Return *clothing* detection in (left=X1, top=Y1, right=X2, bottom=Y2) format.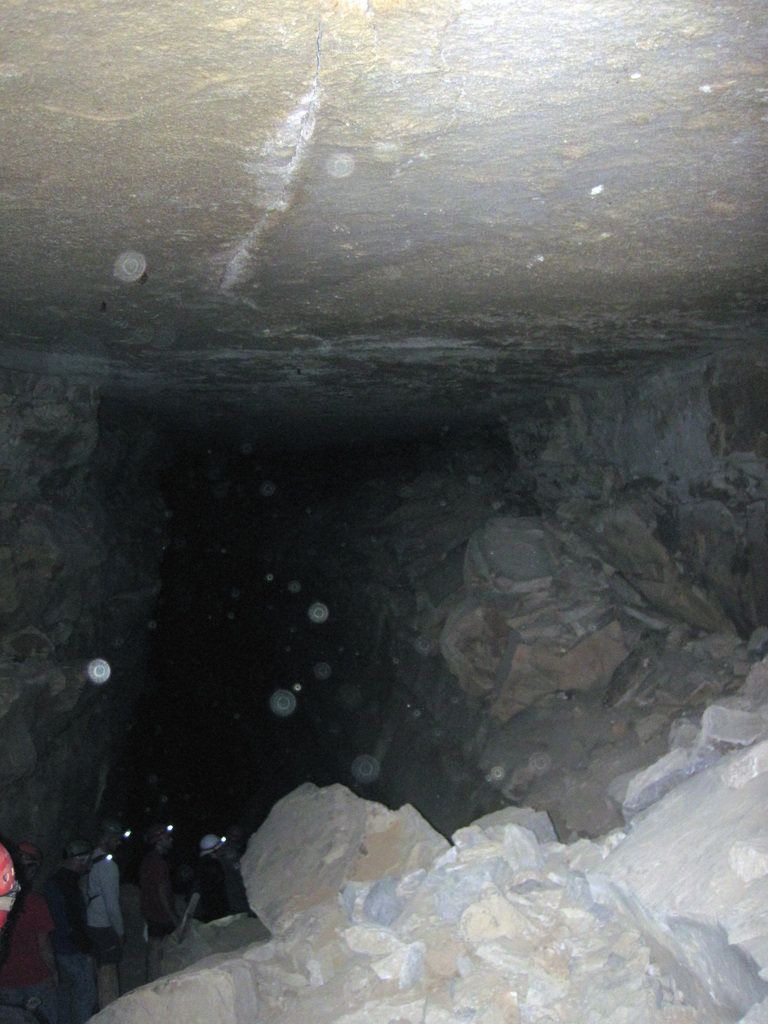
(left=86, top=860, right=135, bottom=967).
